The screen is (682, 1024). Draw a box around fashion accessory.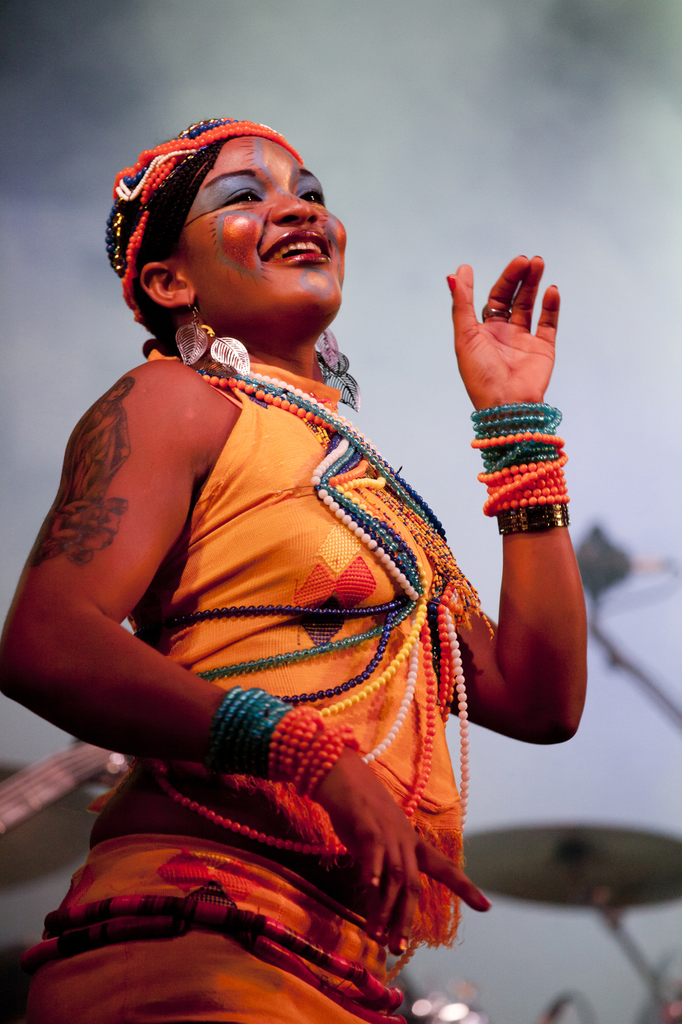
(x1=161, y1=378, x2=475, y2=980).
